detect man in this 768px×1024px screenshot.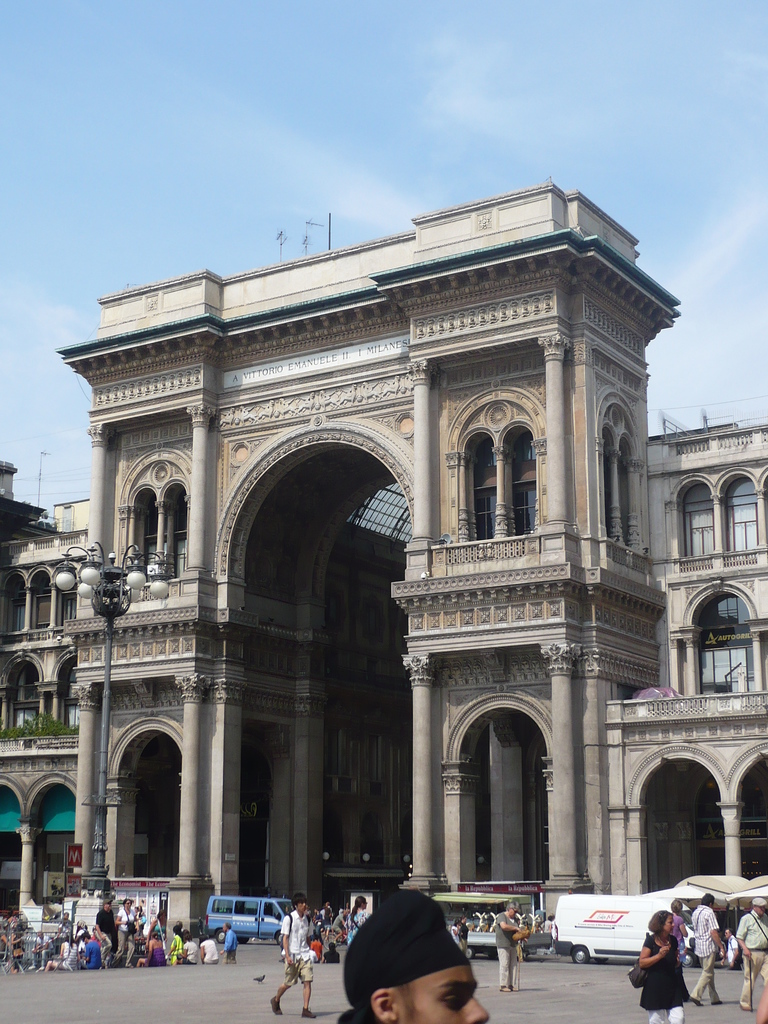
Detection: Rect(329, 892, 515, 1023).
